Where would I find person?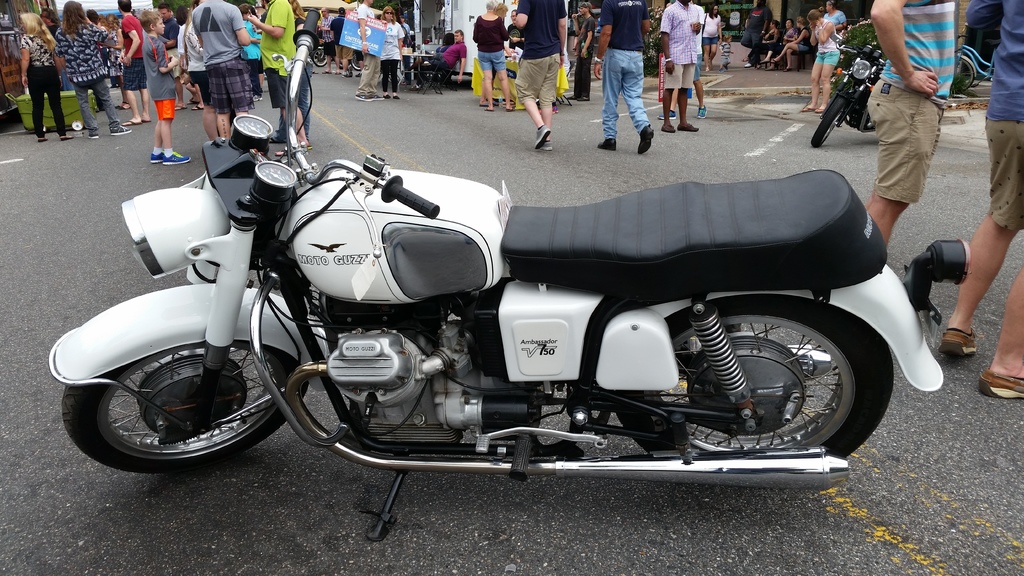
At l=140, t=4, r=182, b=164.
